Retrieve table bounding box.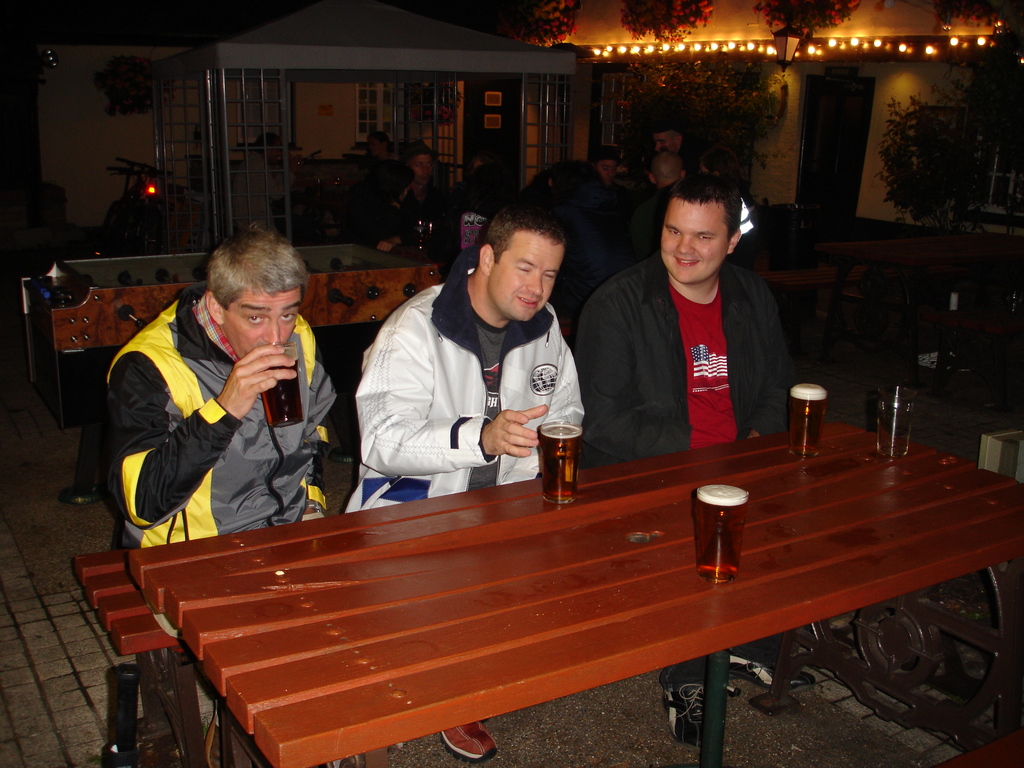
Bounding box: (122,412,1023,767).
